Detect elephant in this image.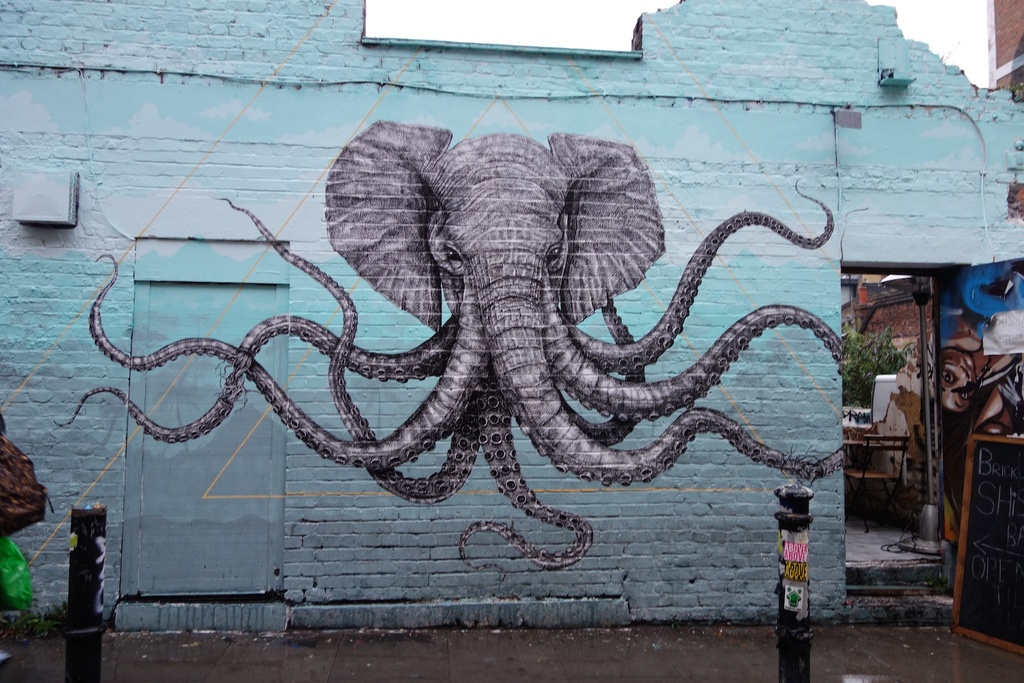
Detection: detection(186, 132, 838, 560).
